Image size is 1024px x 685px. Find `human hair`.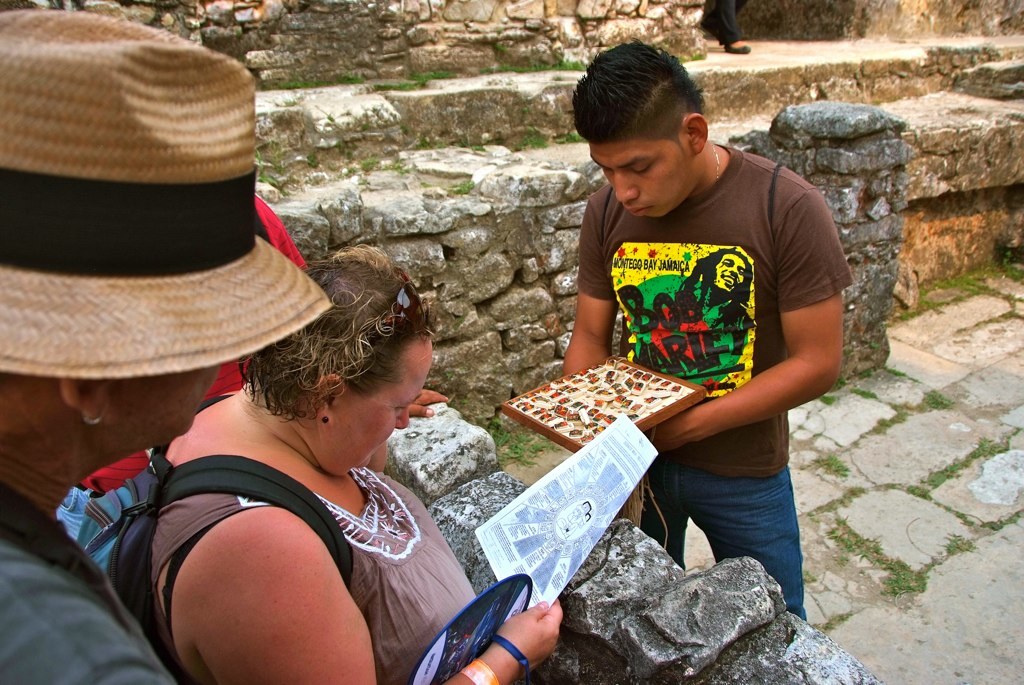
pyautogui.locateOnScreen(666, 248, 750, 337).
